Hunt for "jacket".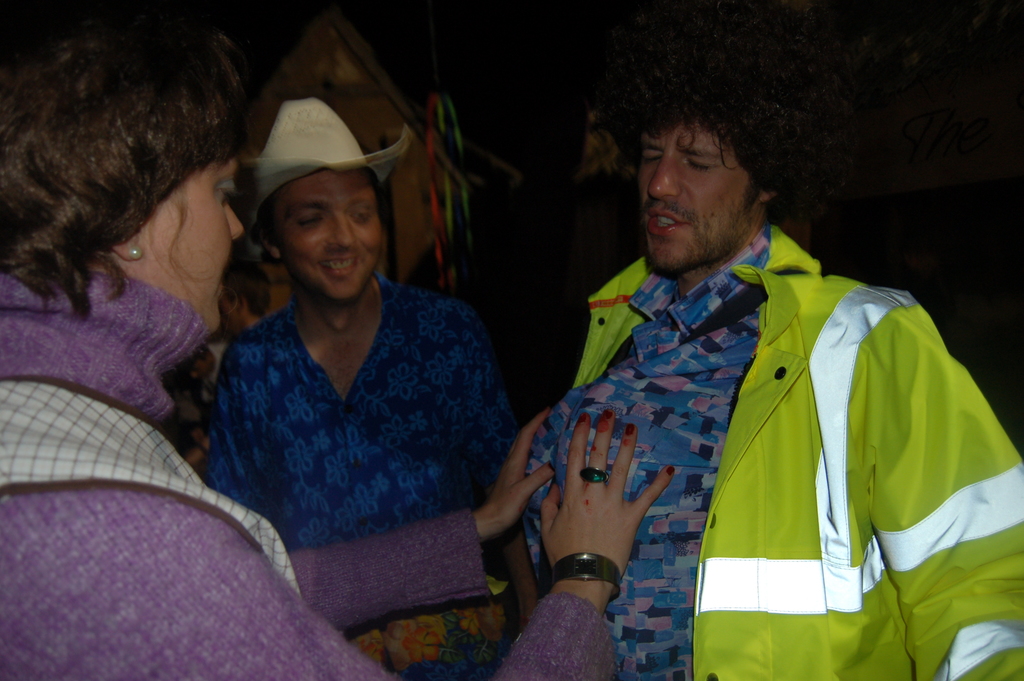
Hunted down at 566:224:1023:680.
